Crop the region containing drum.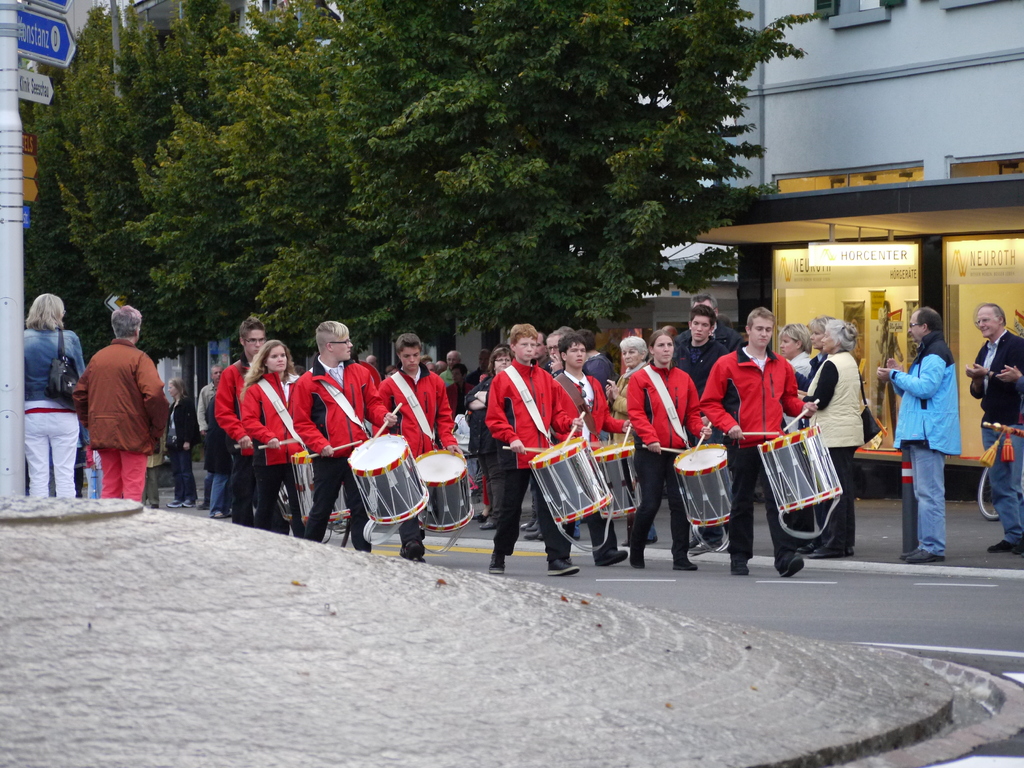
Crop region: crop(756, 424, 843, 518).
